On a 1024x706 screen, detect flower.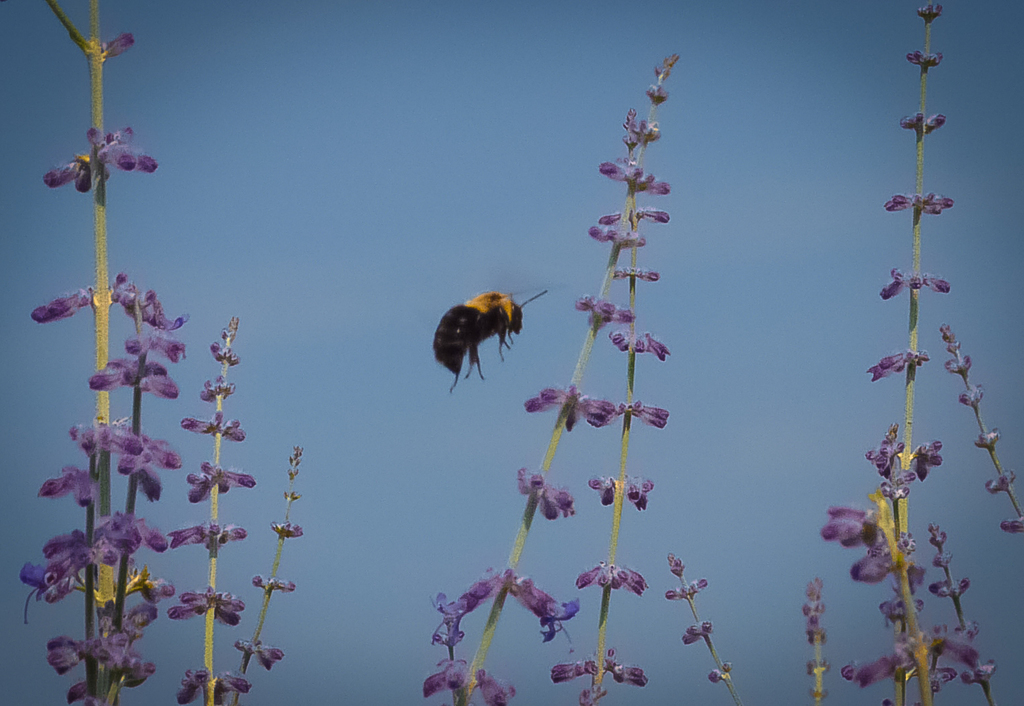
crop(820, 507, 876, 548).
